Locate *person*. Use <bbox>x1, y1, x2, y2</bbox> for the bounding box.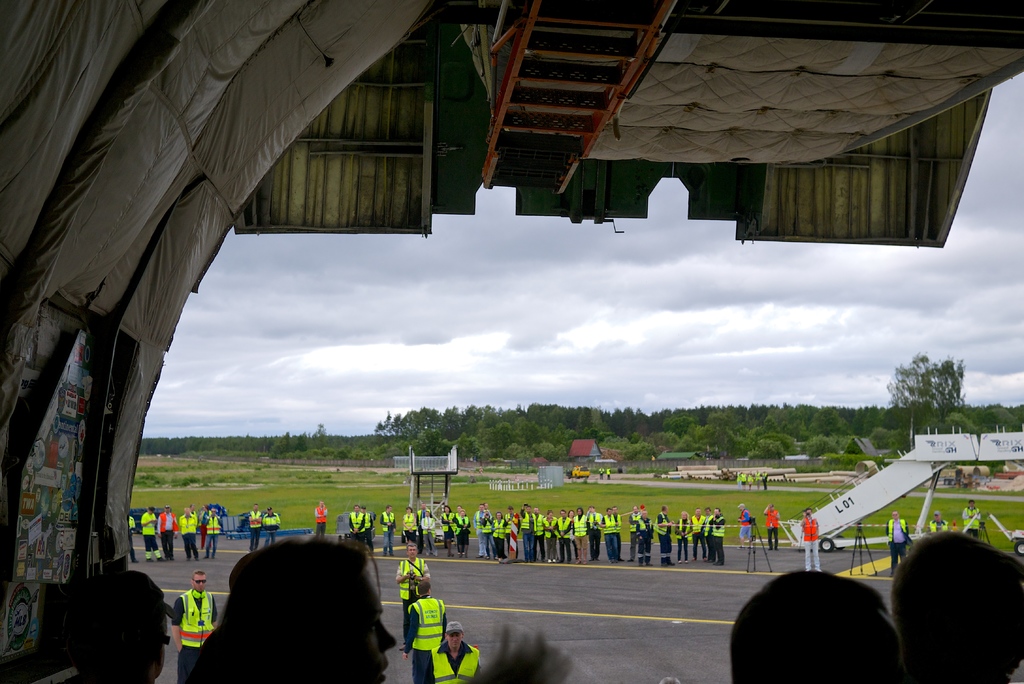
<bbox>760, 505, 779, 551</bbox>.
